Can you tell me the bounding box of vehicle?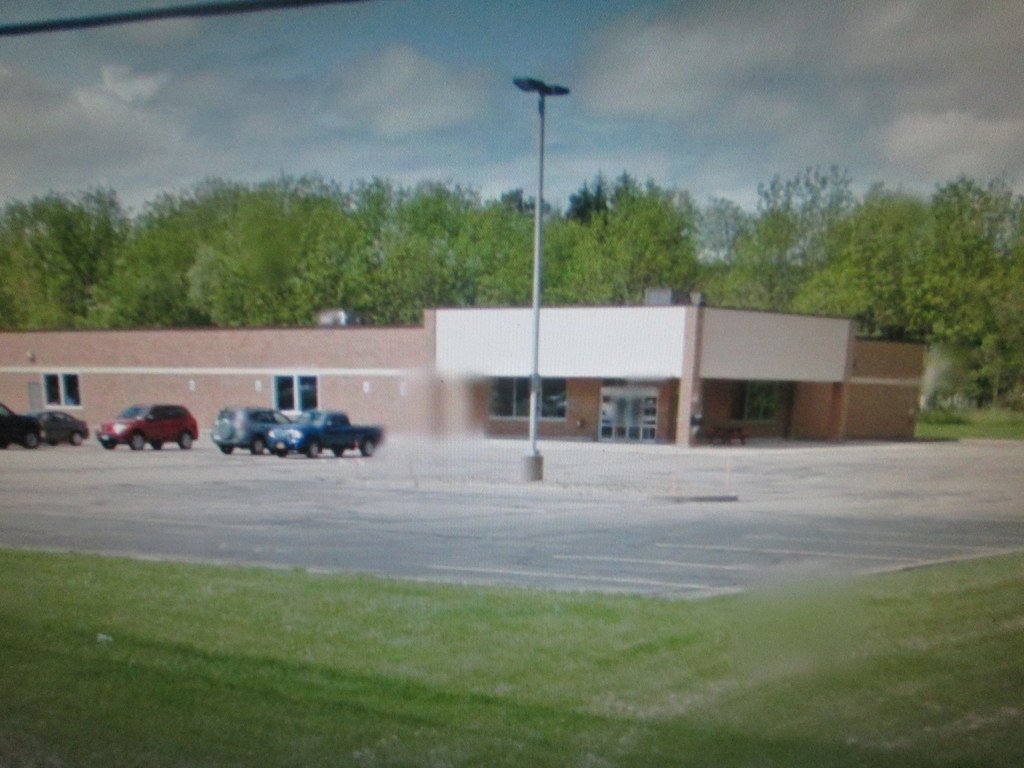
(90,401,195,455).
